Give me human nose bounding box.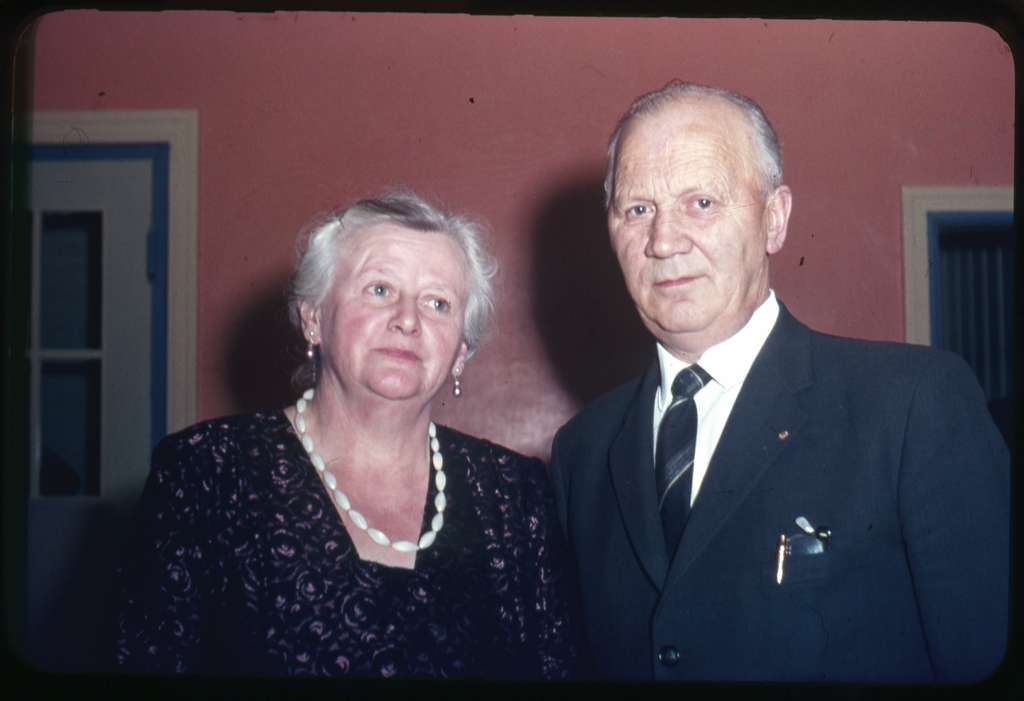
region(640, 206, 694, 256).
